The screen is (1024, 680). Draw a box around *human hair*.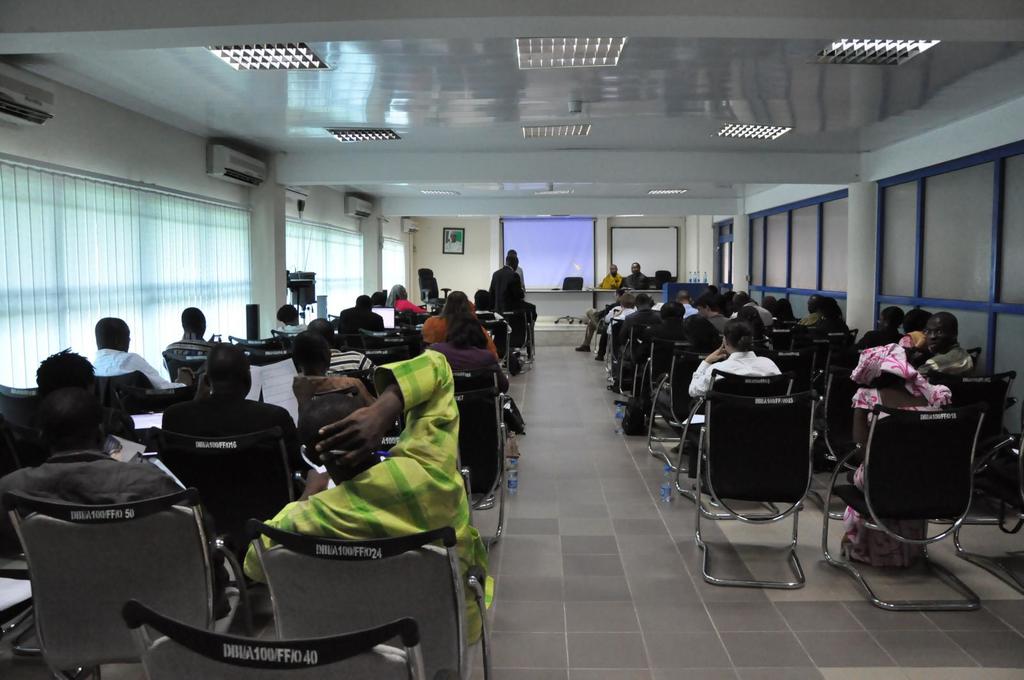
[357,294,372,311].
